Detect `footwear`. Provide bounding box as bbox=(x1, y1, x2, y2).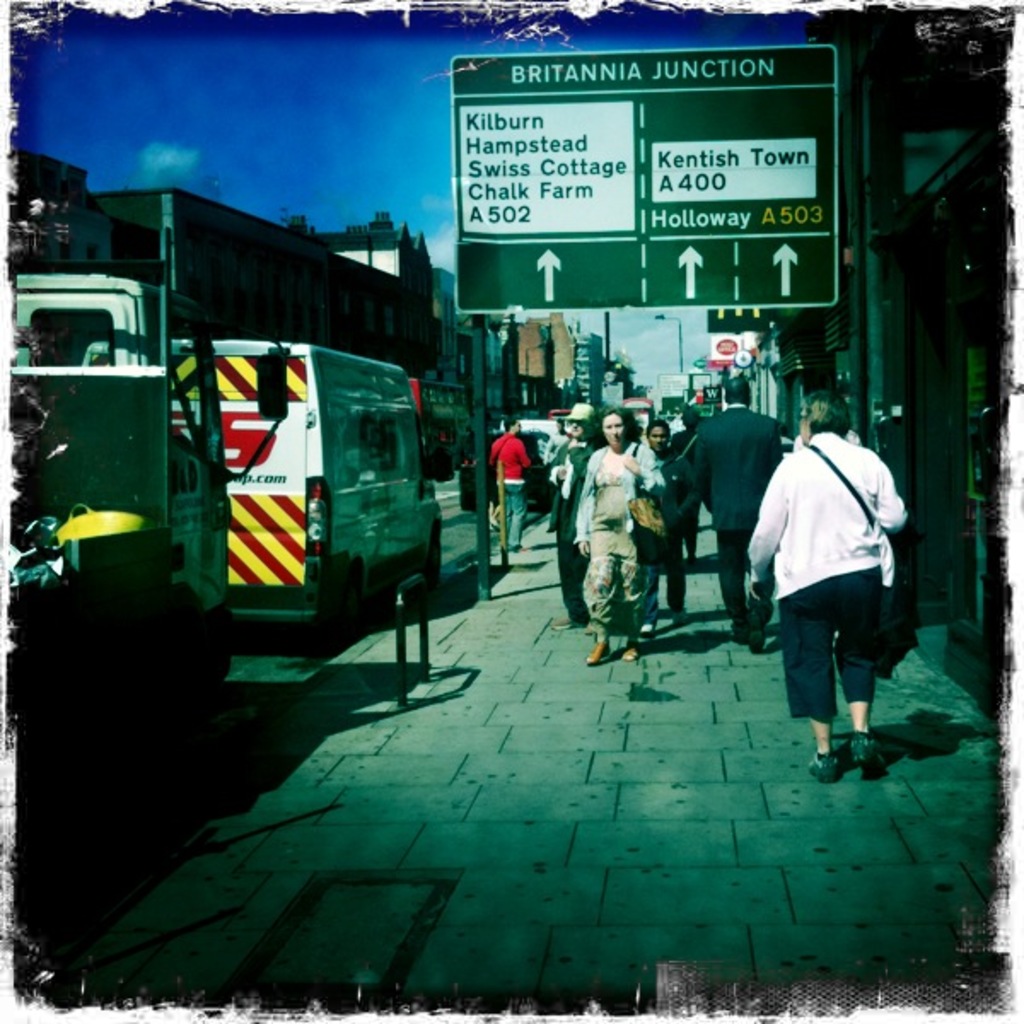
bbox=(746, 628, 765, 657).
